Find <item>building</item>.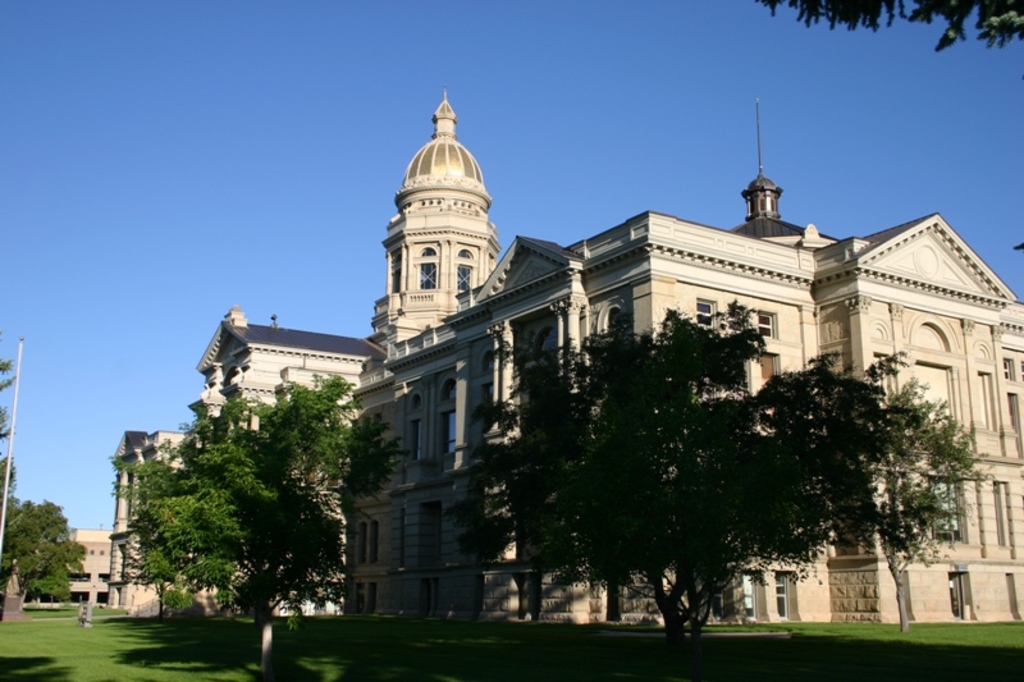
0 514 127 624.
